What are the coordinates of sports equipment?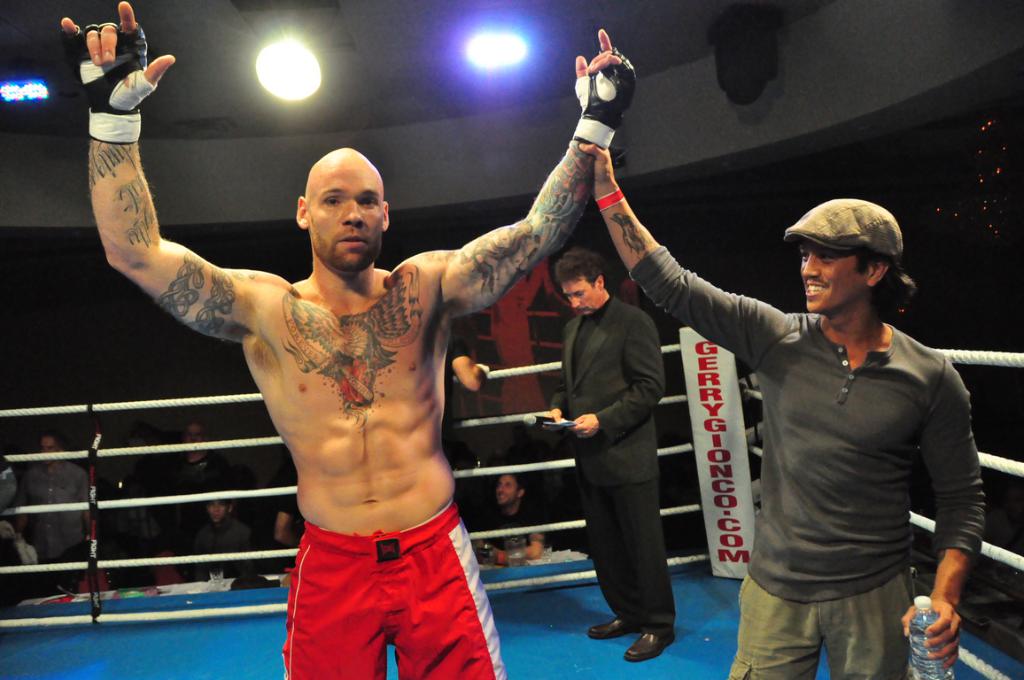
x1=65 y1=24 x2=157 y2=143.
